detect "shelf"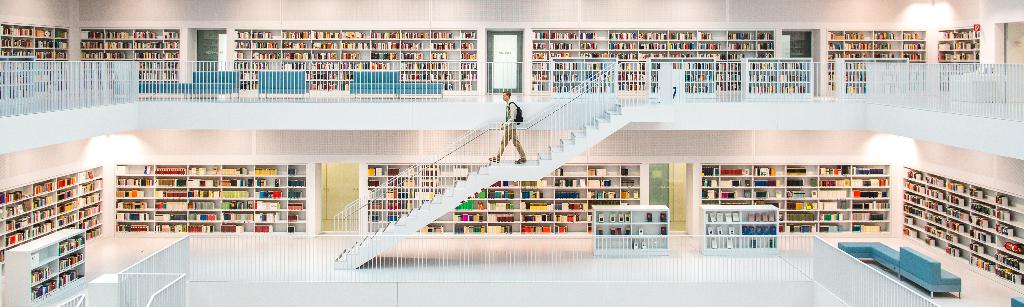
detection(643, 43, 668, 52)
